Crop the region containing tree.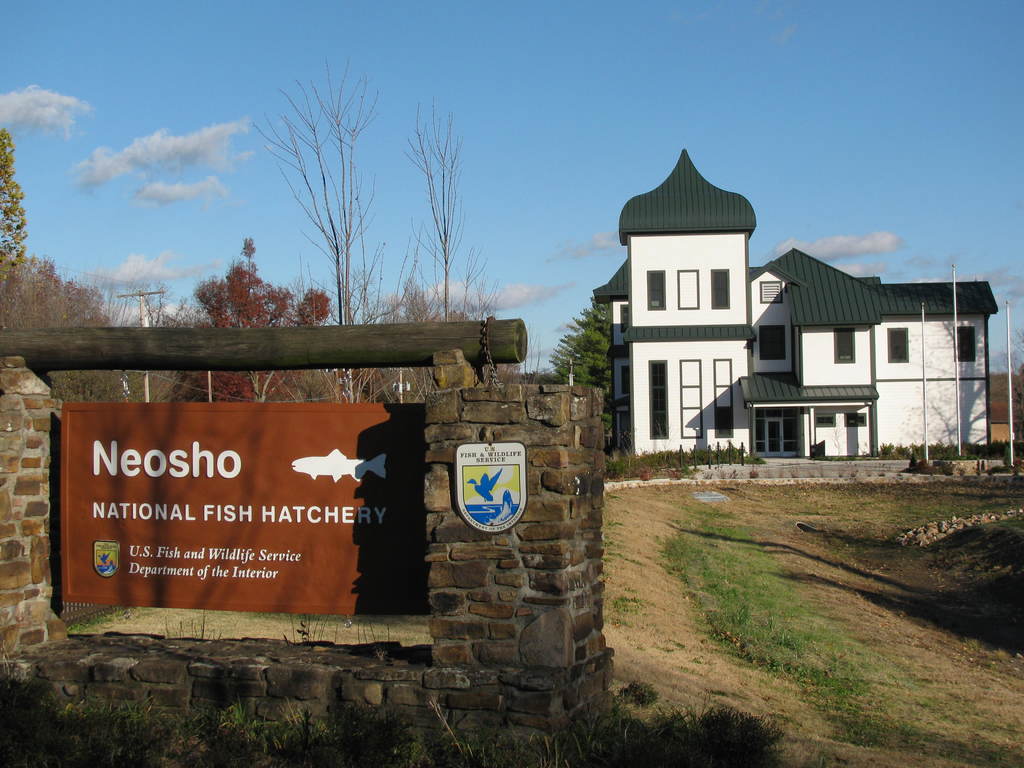
Crop region: Rect(557, 292, 609, 441).
